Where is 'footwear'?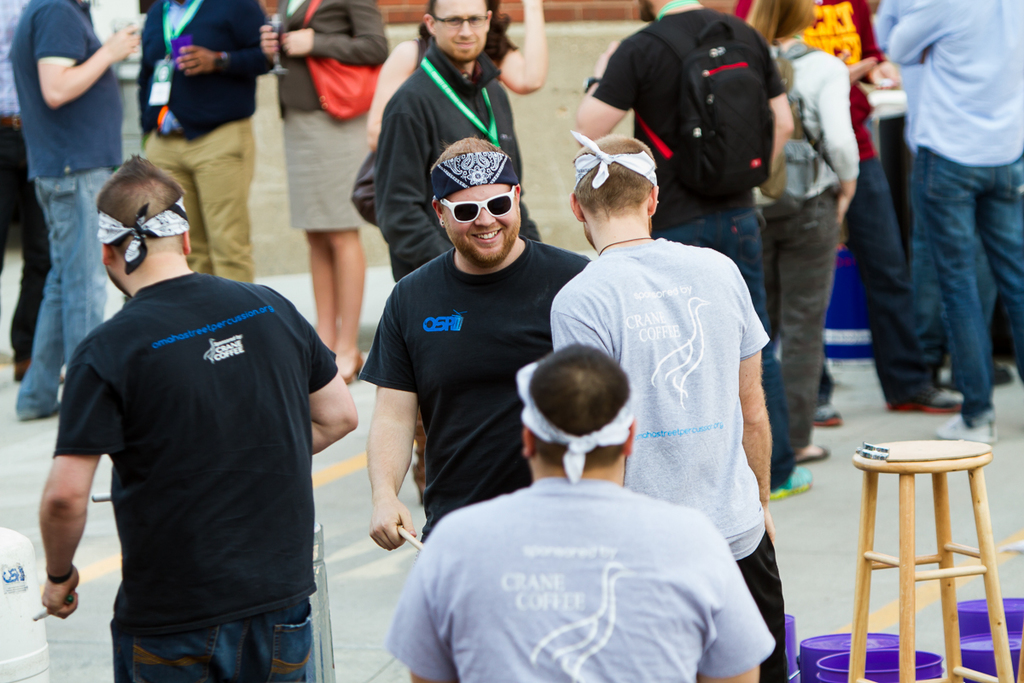
[928, 412, 996, 446].
